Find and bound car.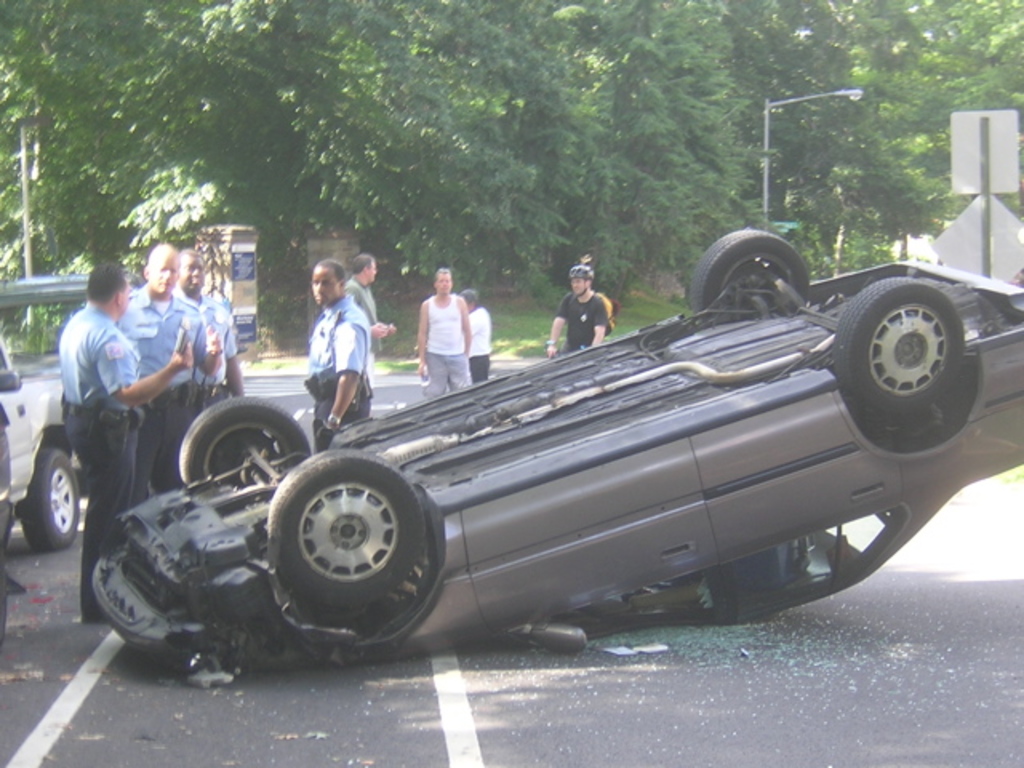
Bound: [0, 274, 144, 376].
